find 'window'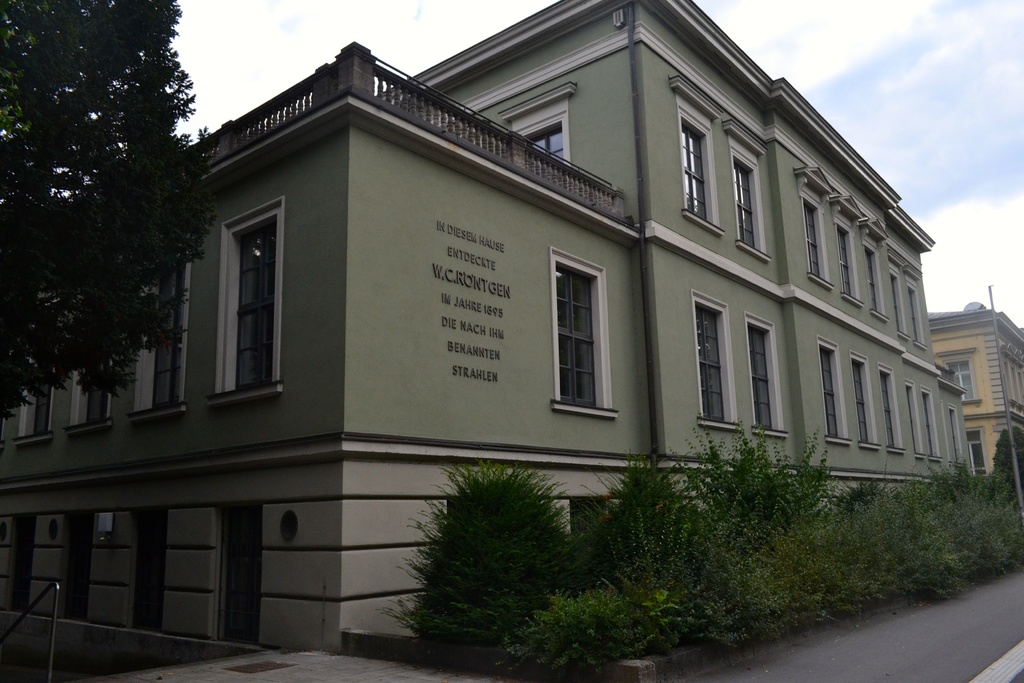
{"left": 52, "top": 509, "right": 89, "bottom": 626}
